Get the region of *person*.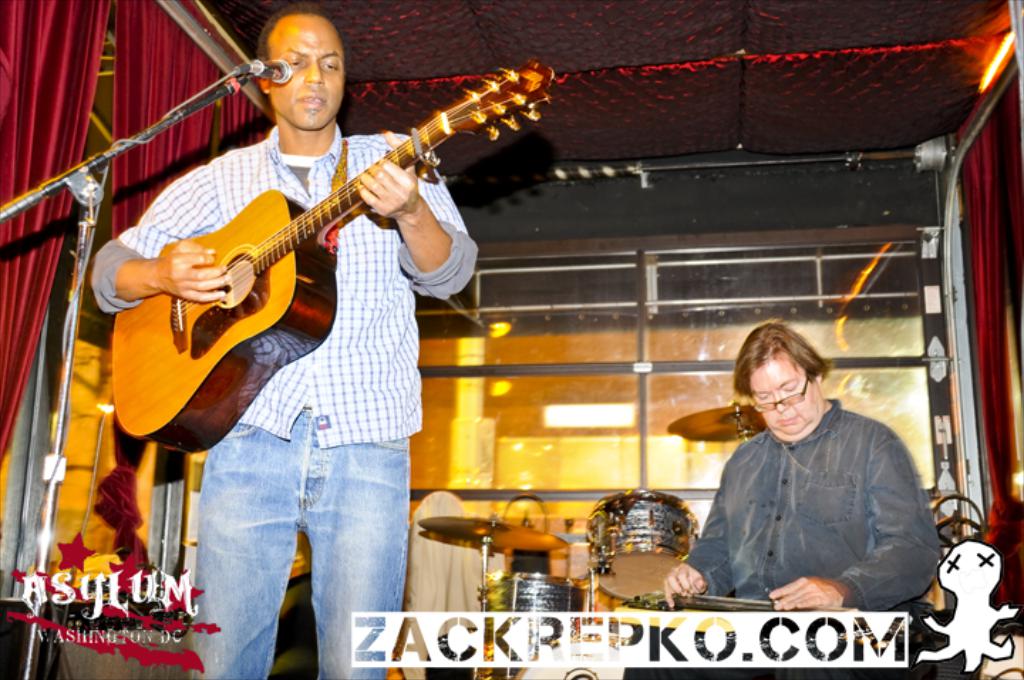
x1=661 y1=319 x2=936 y2=613.
